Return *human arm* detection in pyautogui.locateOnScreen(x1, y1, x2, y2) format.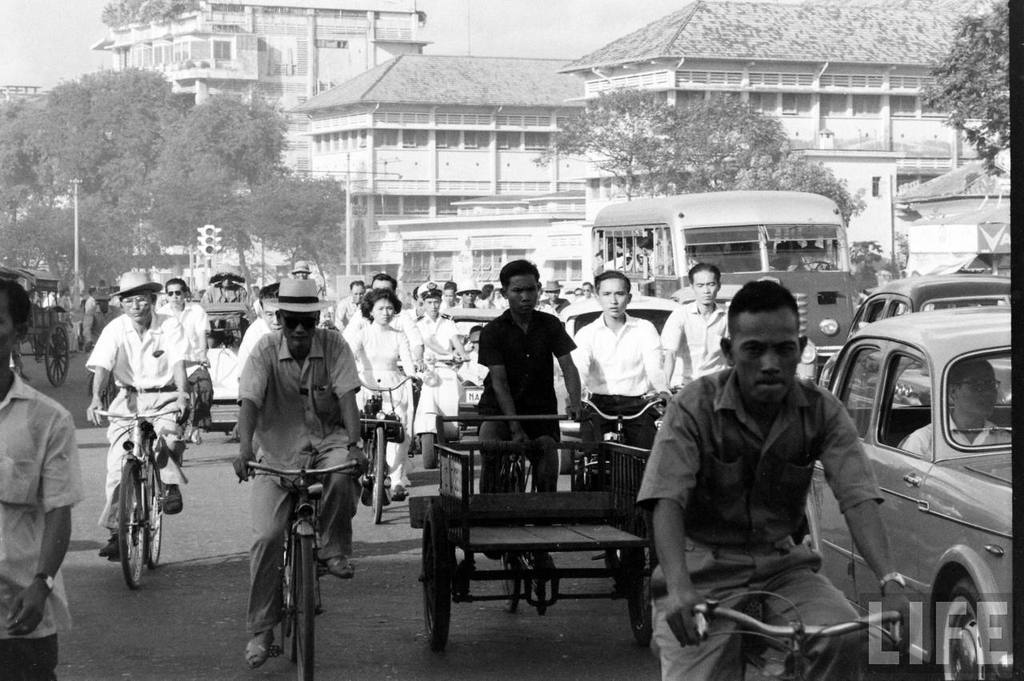
pyautogui.locateOnScreen(409, 326, 428, 377).
